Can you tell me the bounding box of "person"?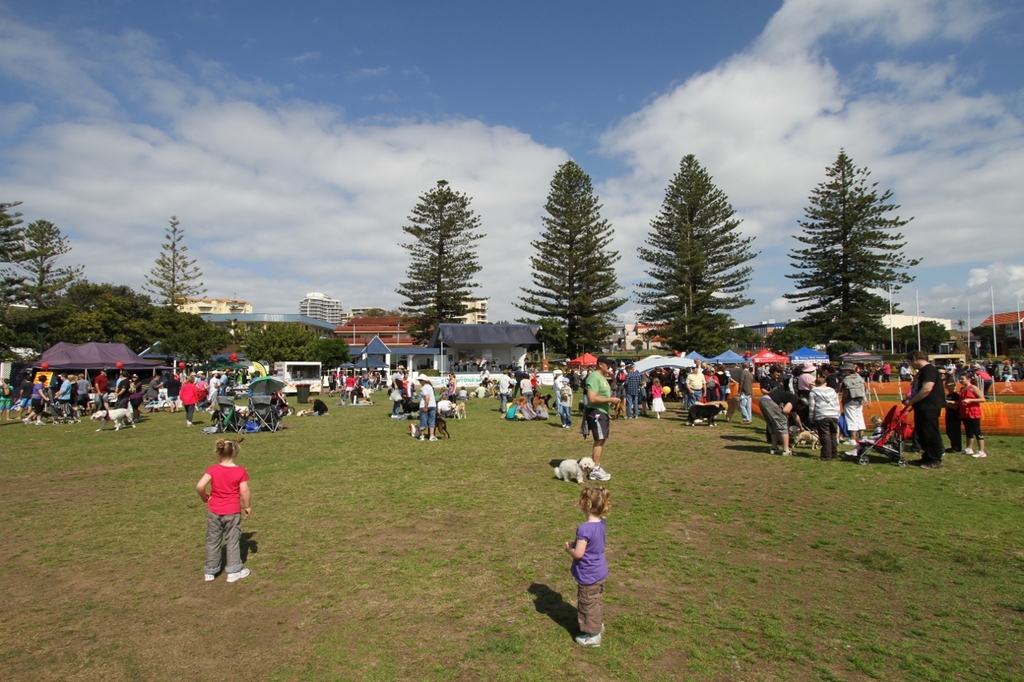
583, 352, 620, 465.
